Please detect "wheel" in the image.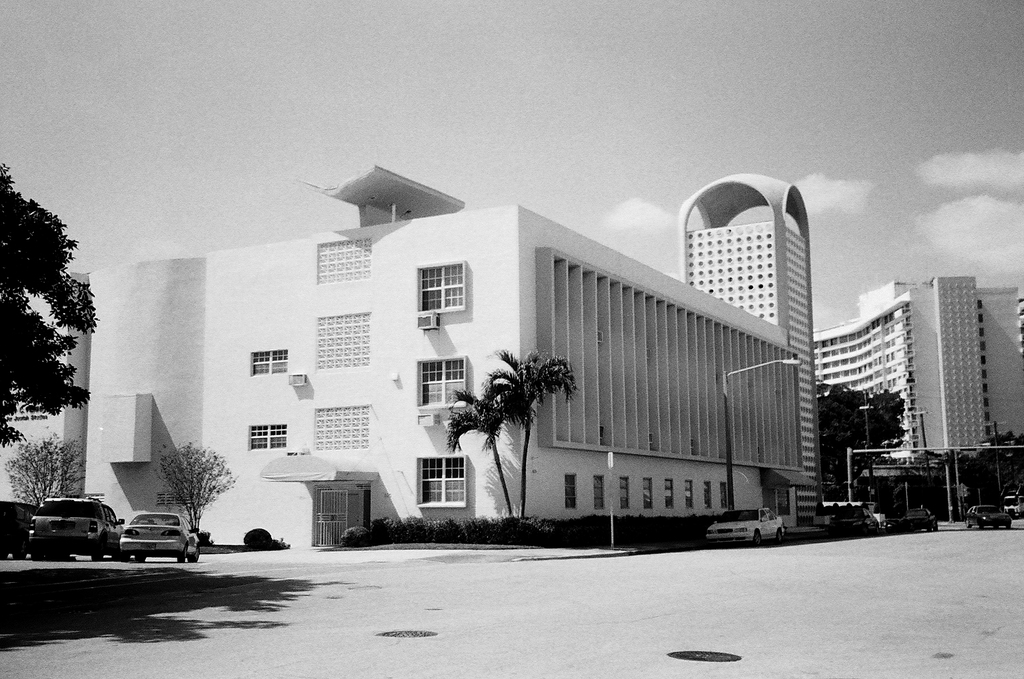
934, 521, 940, 532.
